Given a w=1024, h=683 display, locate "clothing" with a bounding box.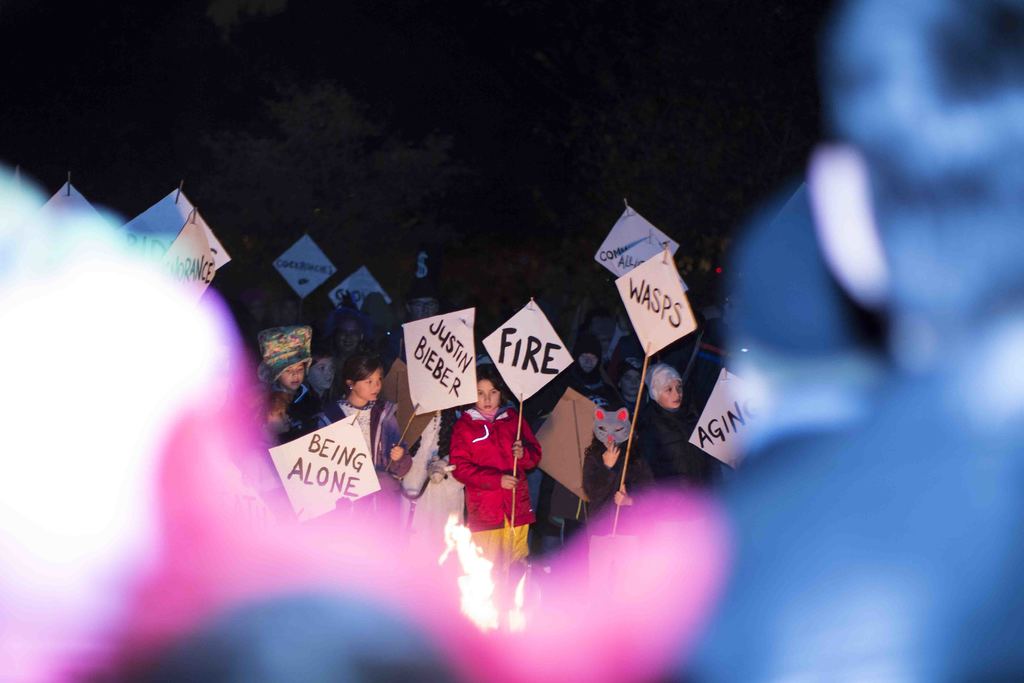
Located: l=449, t=399, r=528, b=547.
